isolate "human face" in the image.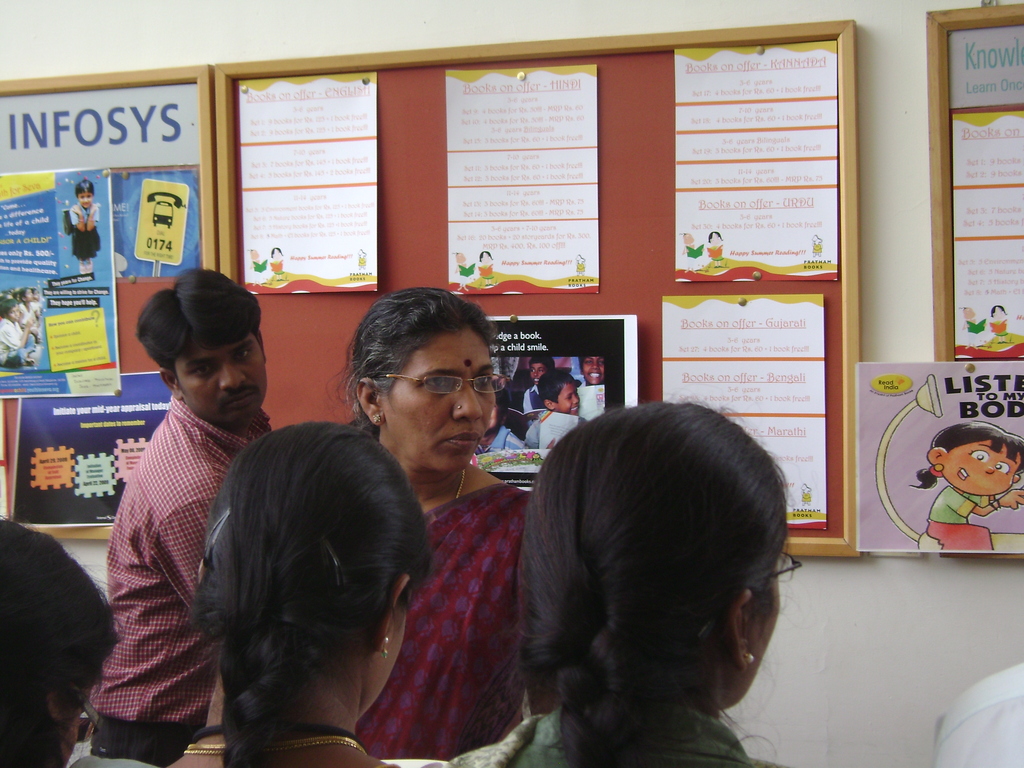
Isolated region: (532,360,544,387).
